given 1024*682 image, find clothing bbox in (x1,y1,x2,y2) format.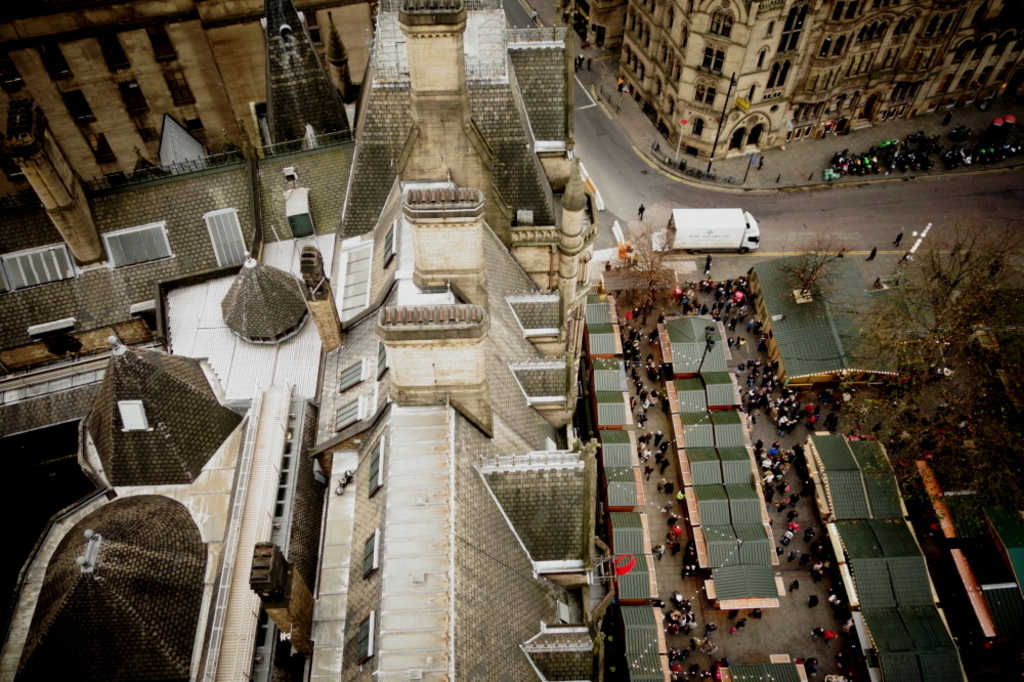
(939,106,952,130).
